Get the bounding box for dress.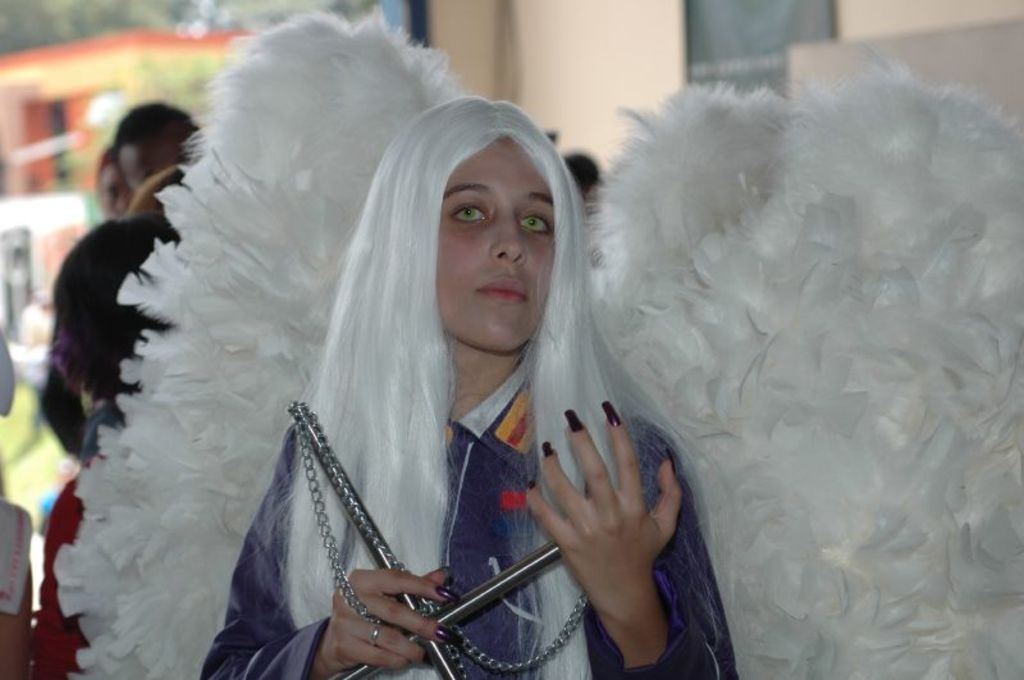
197/364/744/679.
